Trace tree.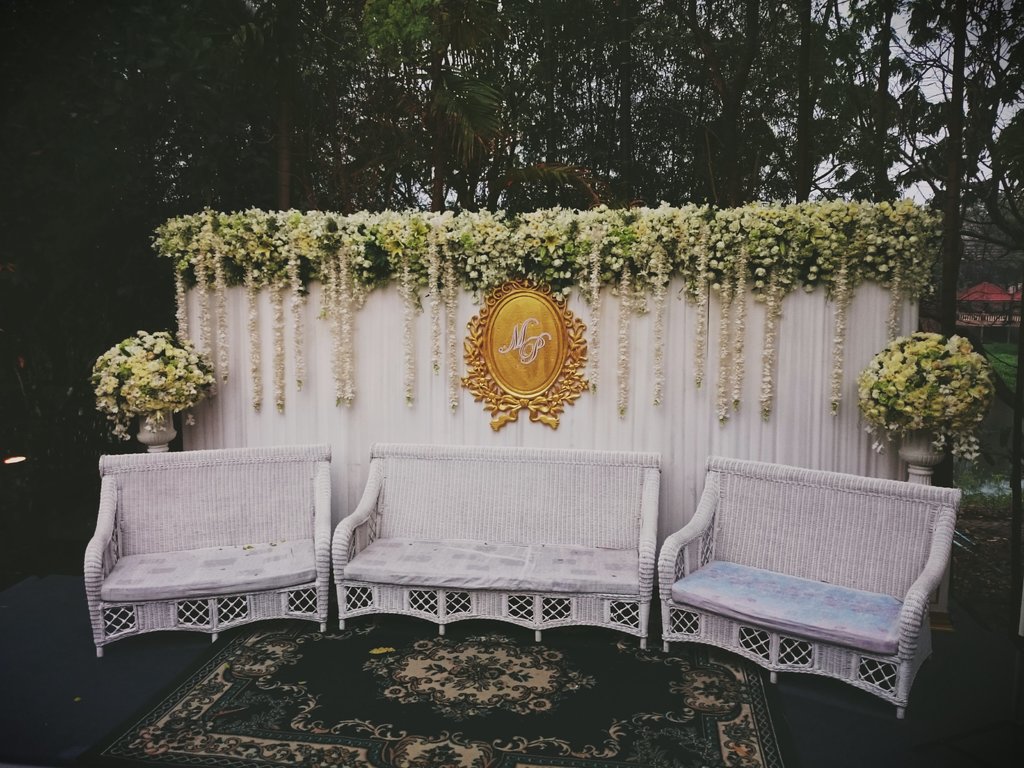
Traced to rect(575, 0, 716, 221).
